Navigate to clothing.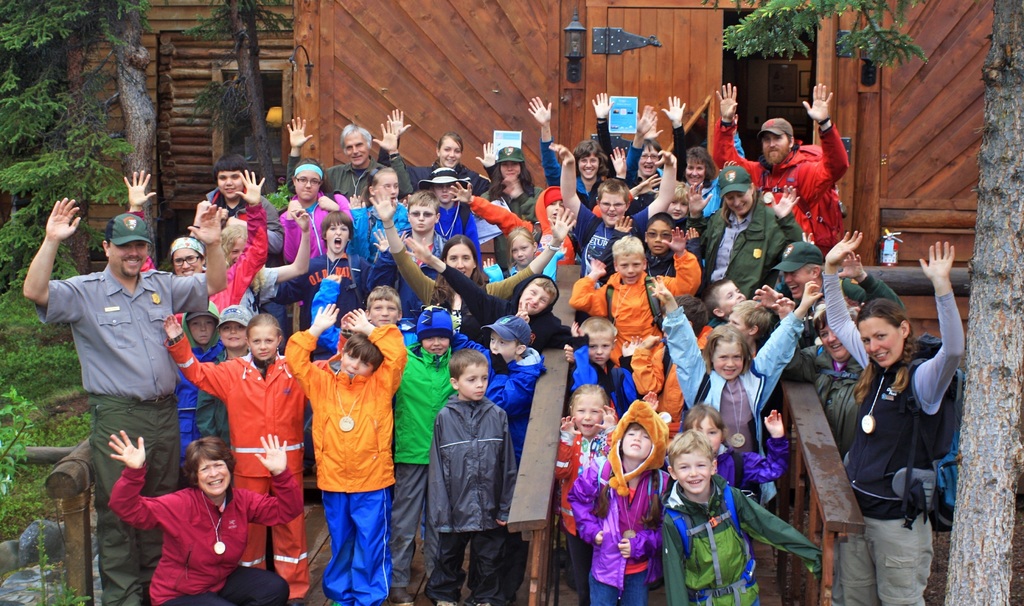
Navigation target: box(436, 266, 582, 352).
